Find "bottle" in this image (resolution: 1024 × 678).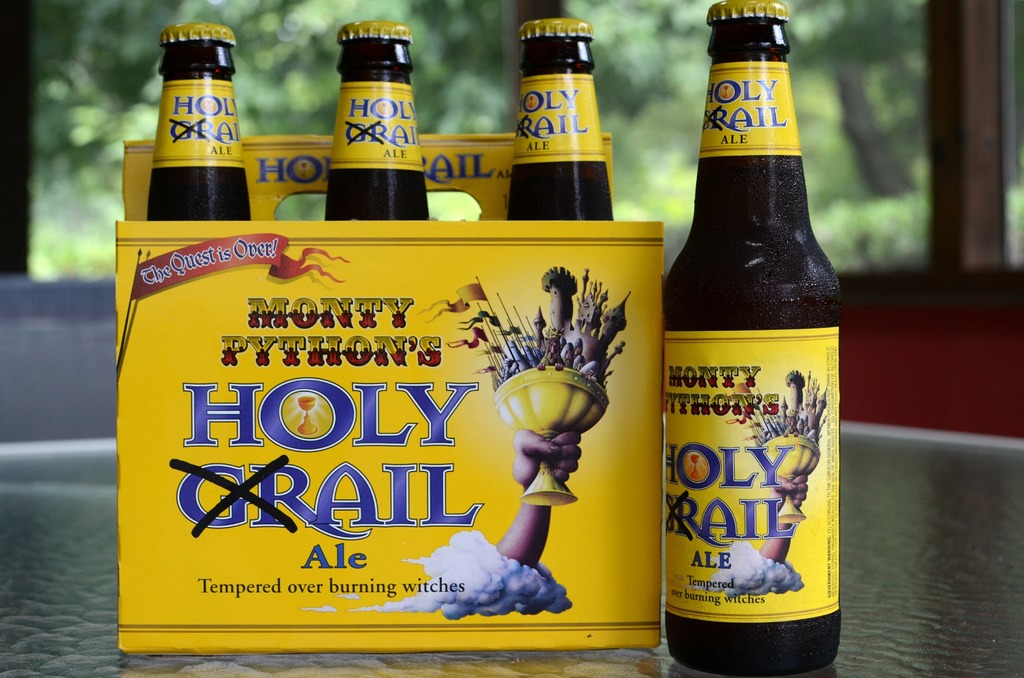
<bbox>506, 17, 616, 222</bbox>.
